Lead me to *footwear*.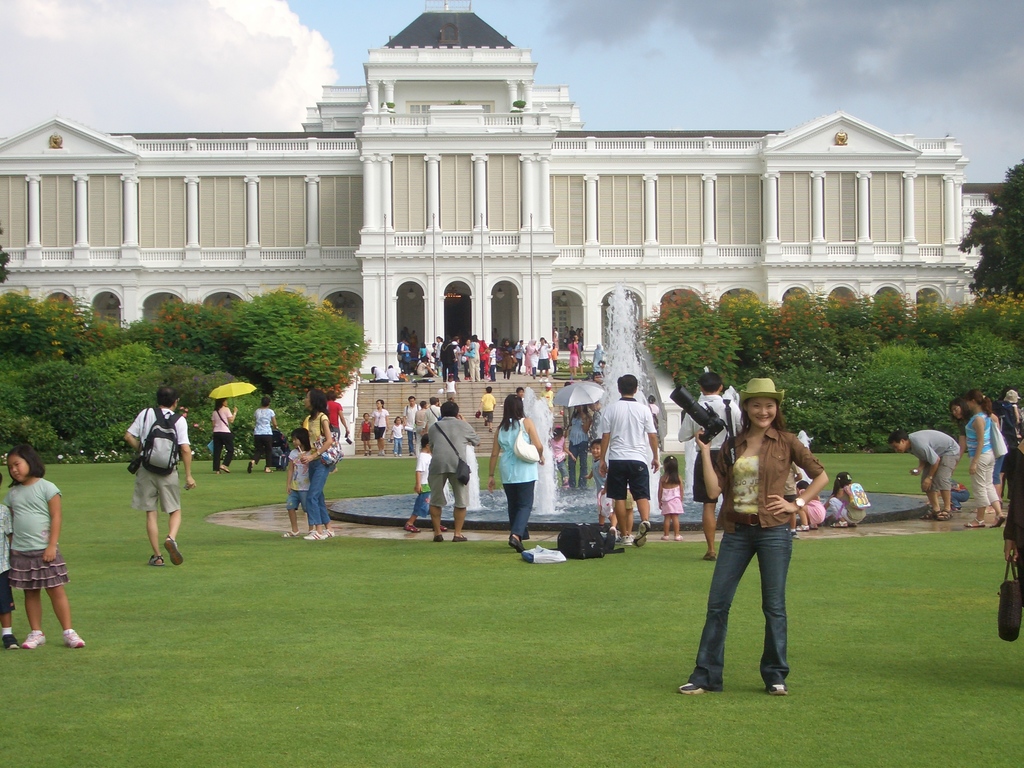
Lead to BBox(433, 537, 444, 541).
